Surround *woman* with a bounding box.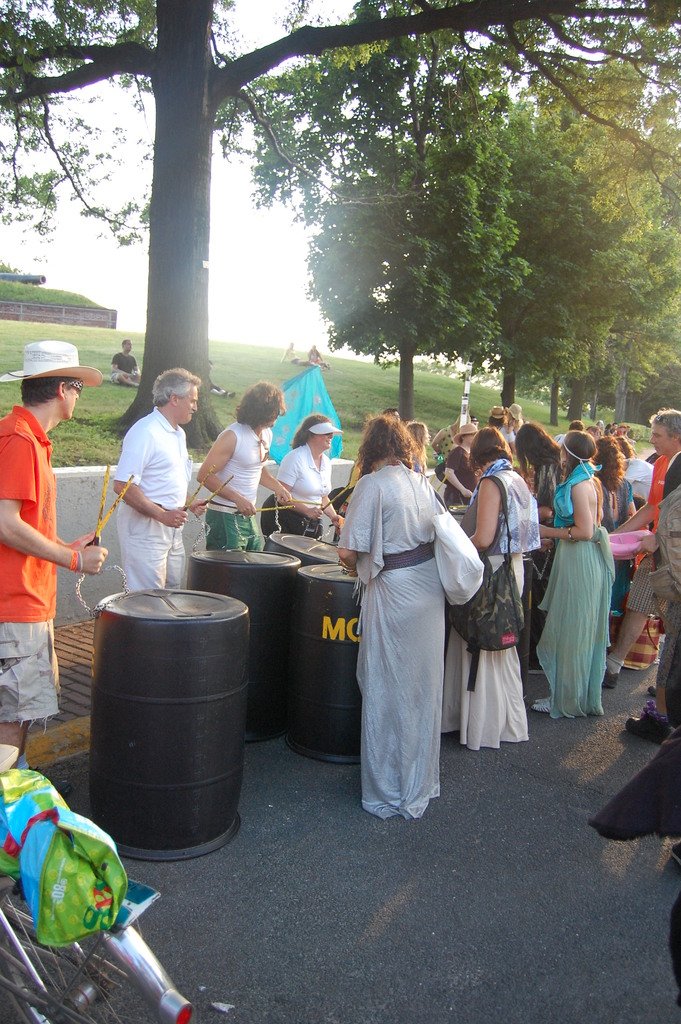
x1=460 y1=420 x2=541 y2=751.
